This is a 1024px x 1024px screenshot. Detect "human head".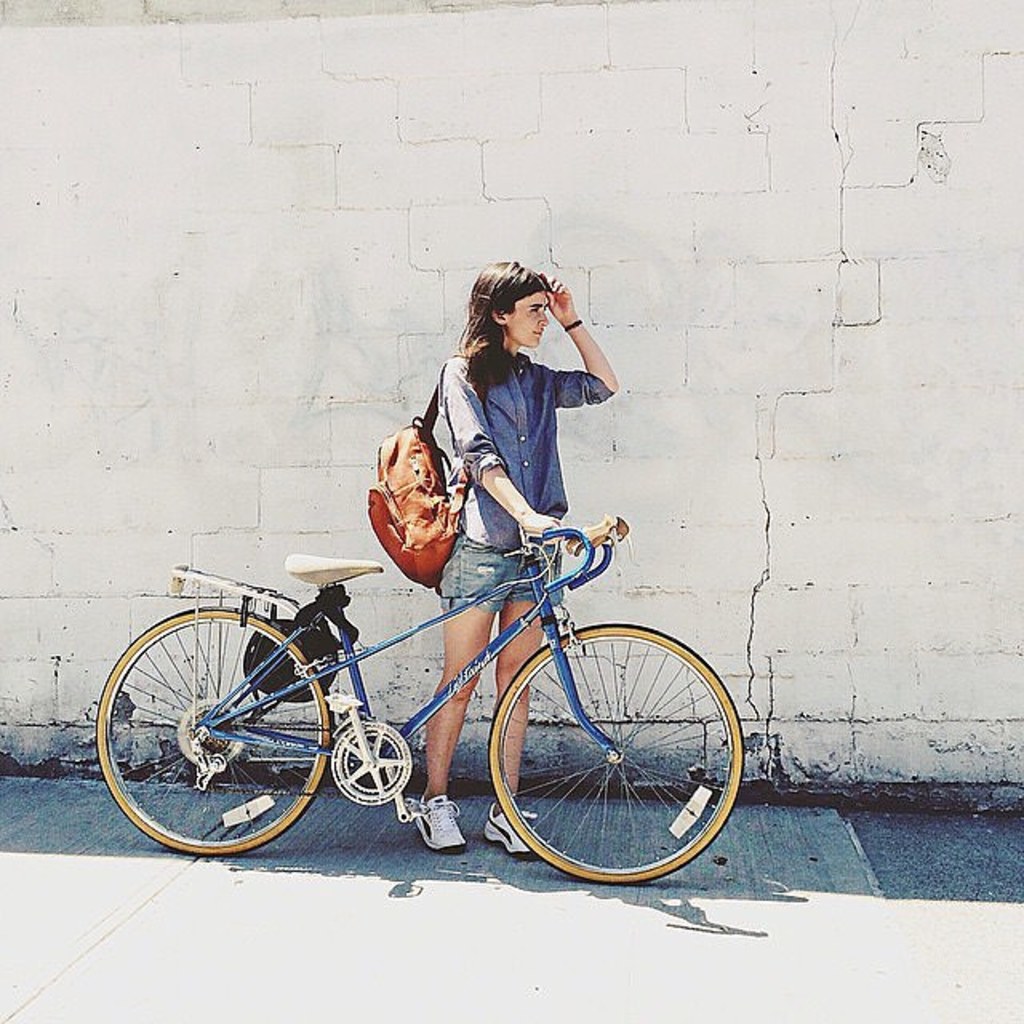
crop(446, 254, 557, 398).
